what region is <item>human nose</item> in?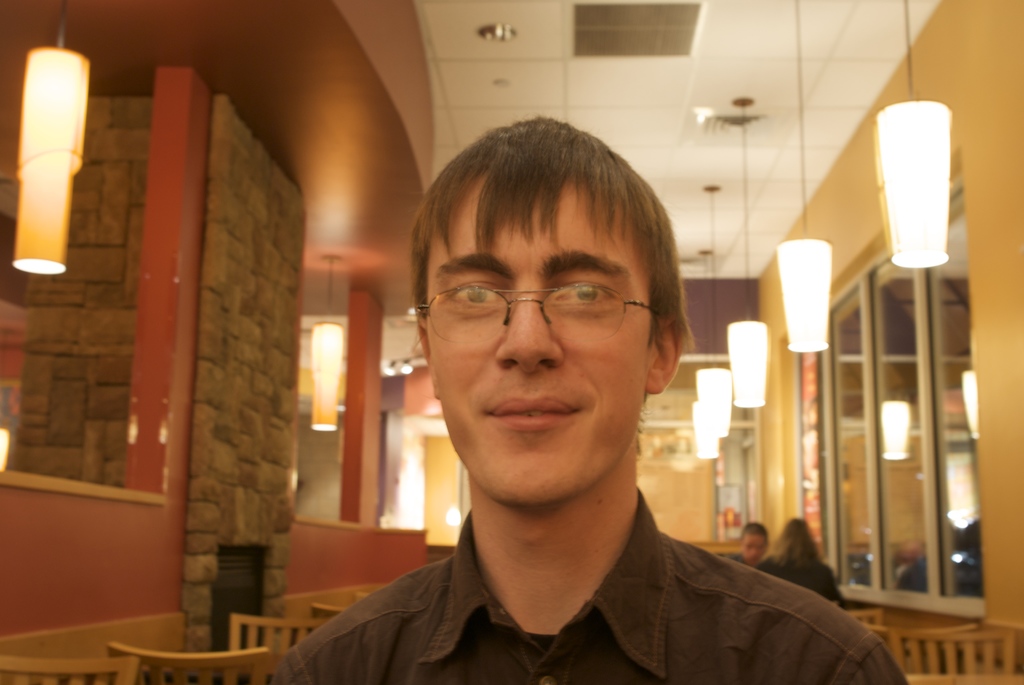
region(495, 278, 568, 375).
